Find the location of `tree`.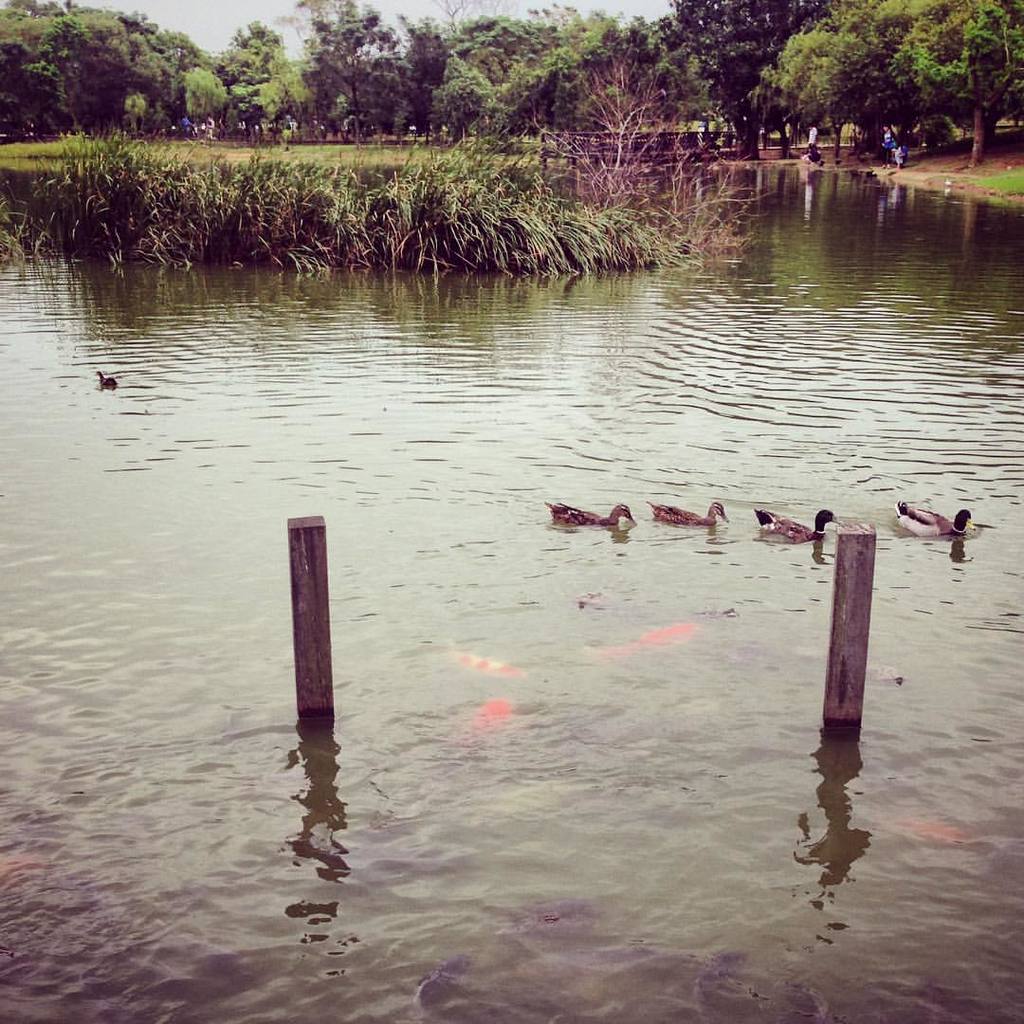
Location: BBox(768, 0, 1023, 167).
